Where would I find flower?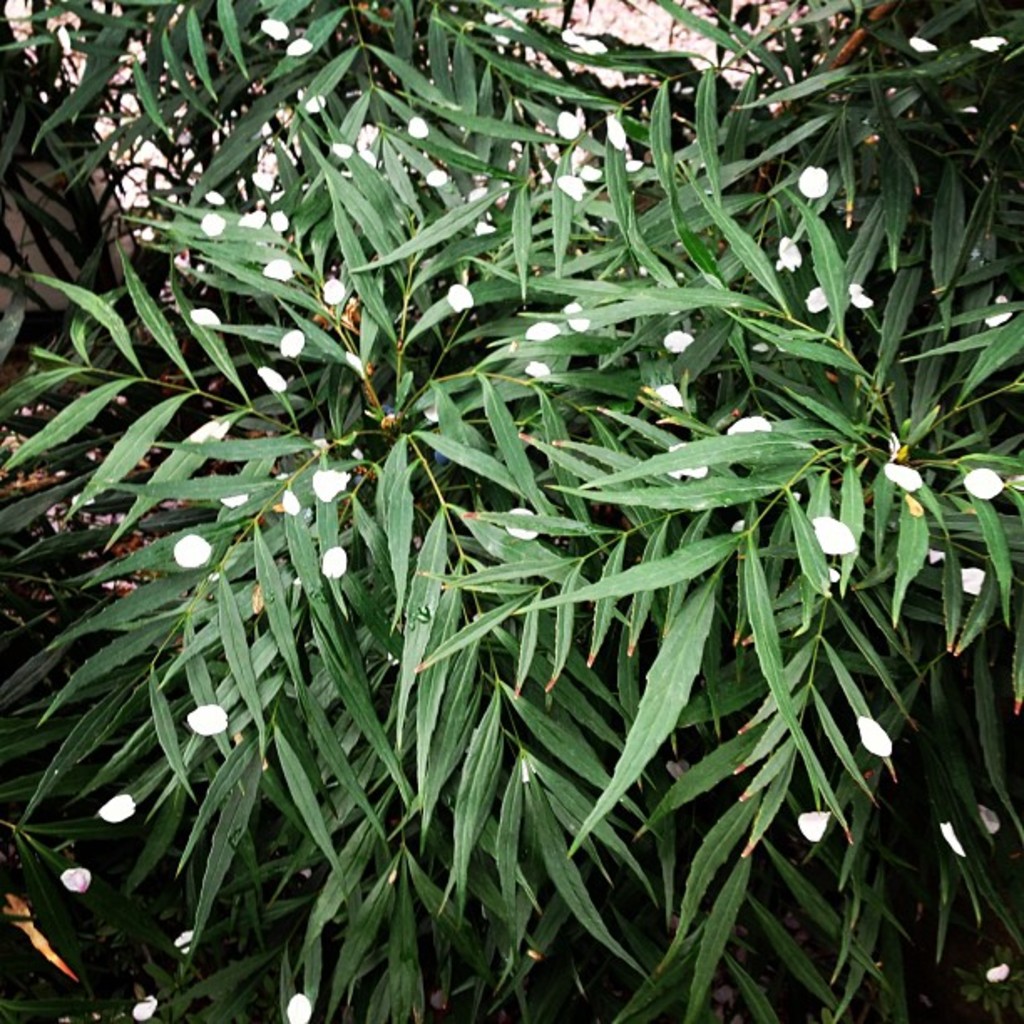
At 284, 485, 298, 520.
